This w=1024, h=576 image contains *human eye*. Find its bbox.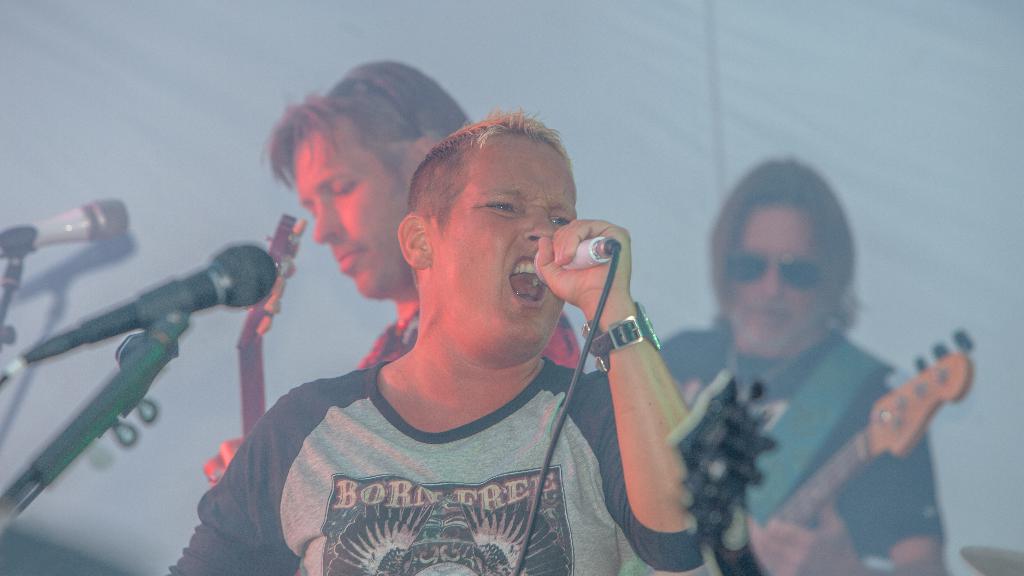
crop(549, 207, 572, 228).
